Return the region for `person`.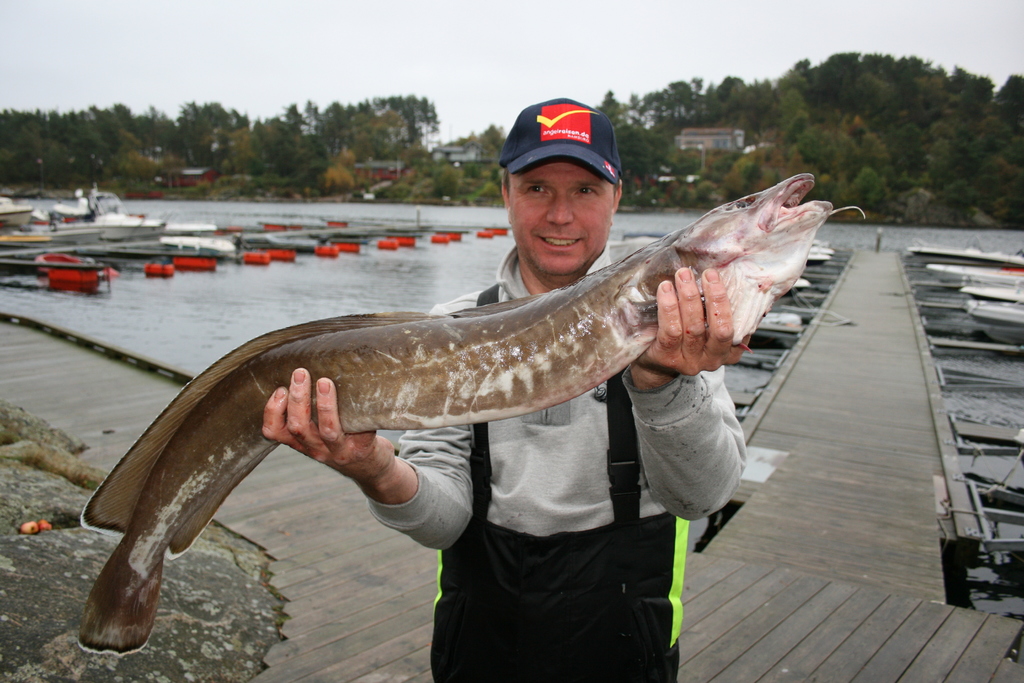
264:97:745:682.
